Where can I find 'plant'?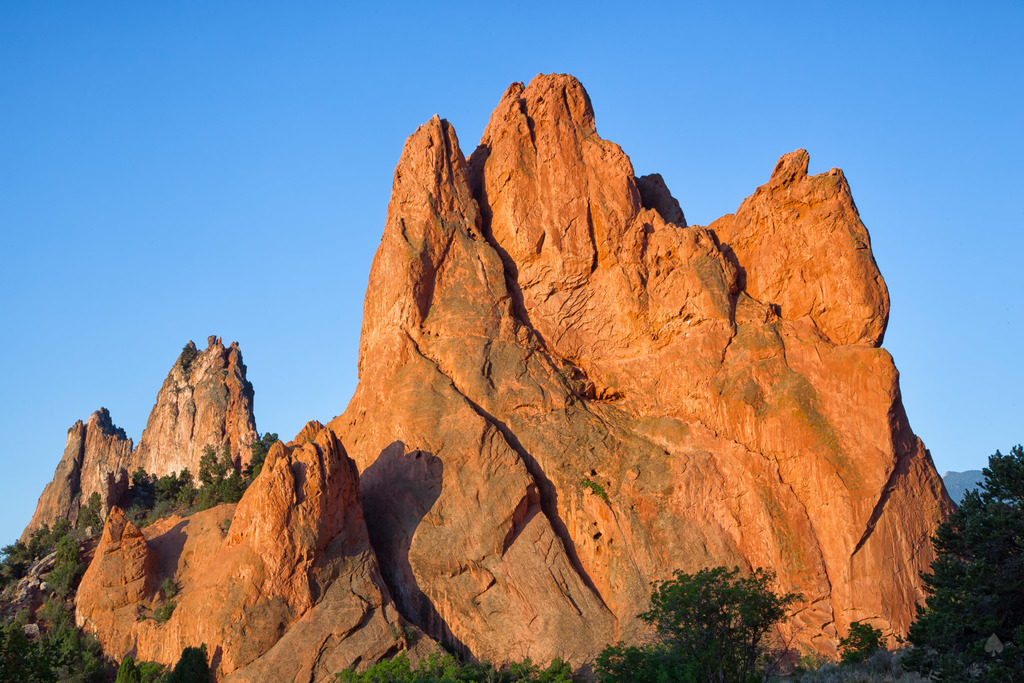
You can find it at (x1=400, y1=625, x2=415, y2=638).
